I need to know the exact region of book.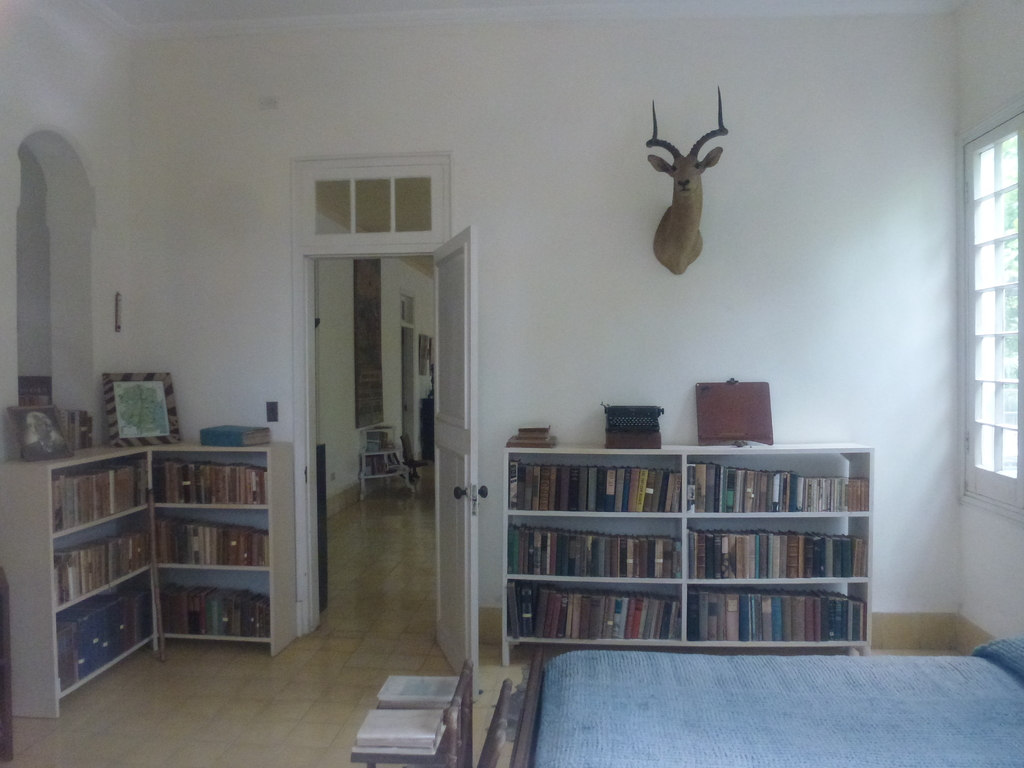
Region: BBox(196, 419, 269, 448).
